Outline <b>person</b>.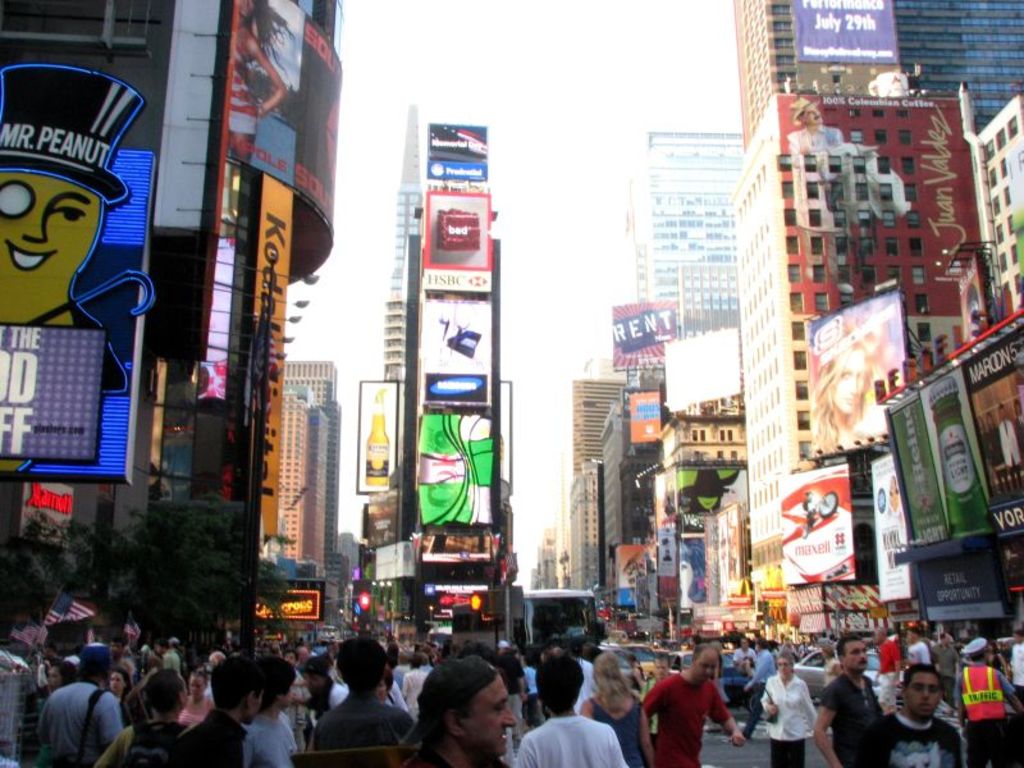
Outline: (404, 658, 511, 767).
